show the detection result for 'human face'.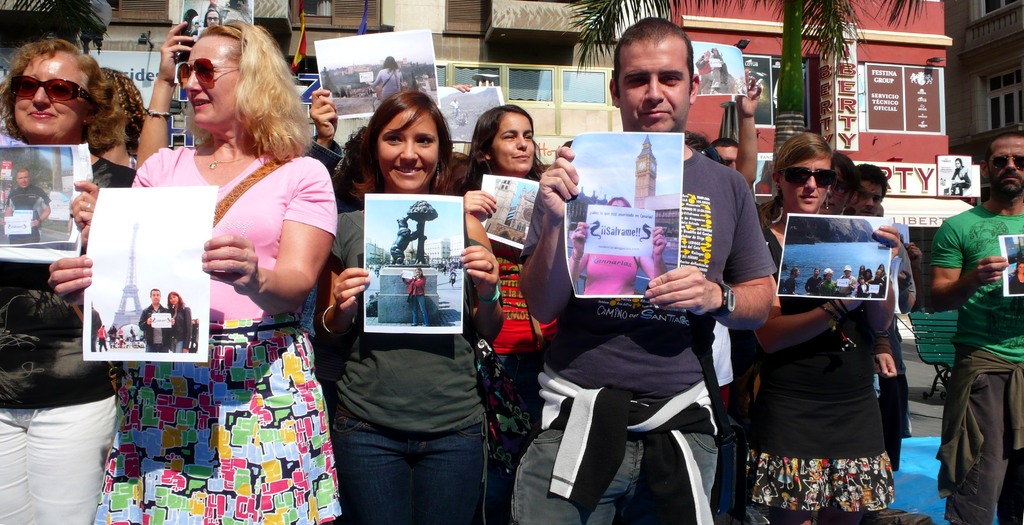
{"left": 13, "top": 169, "right": 31, "bottom": 188}.
